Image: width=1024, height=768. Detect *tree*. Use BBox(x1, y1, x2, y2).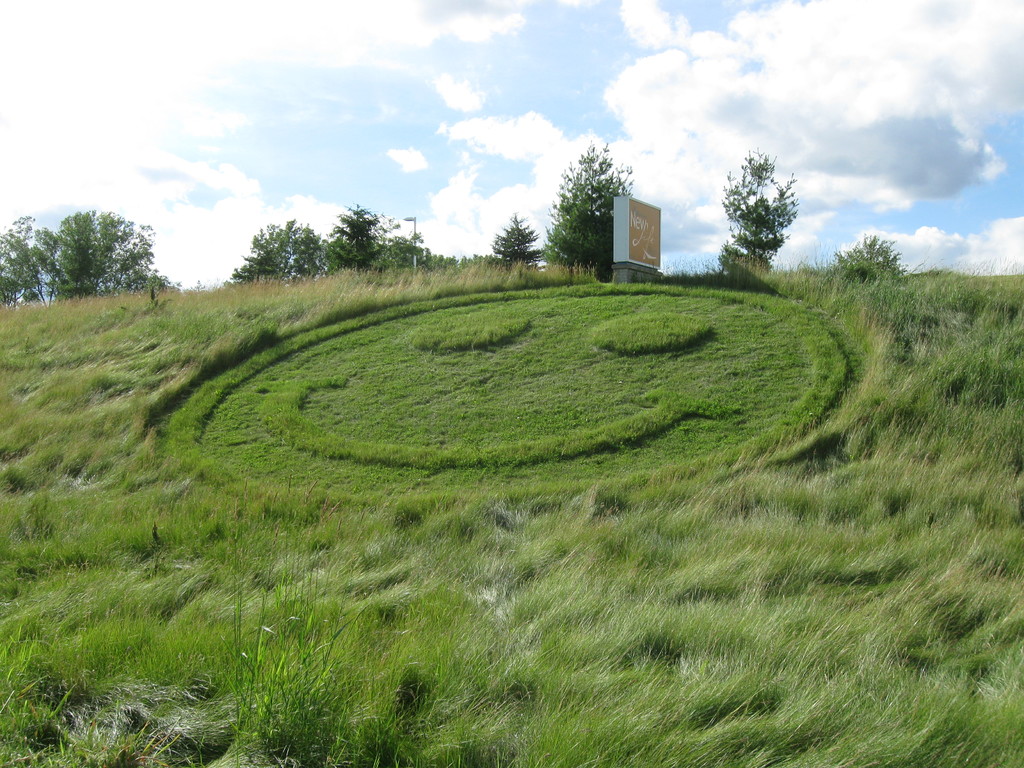
BBox(692, 144, 783, 289).
